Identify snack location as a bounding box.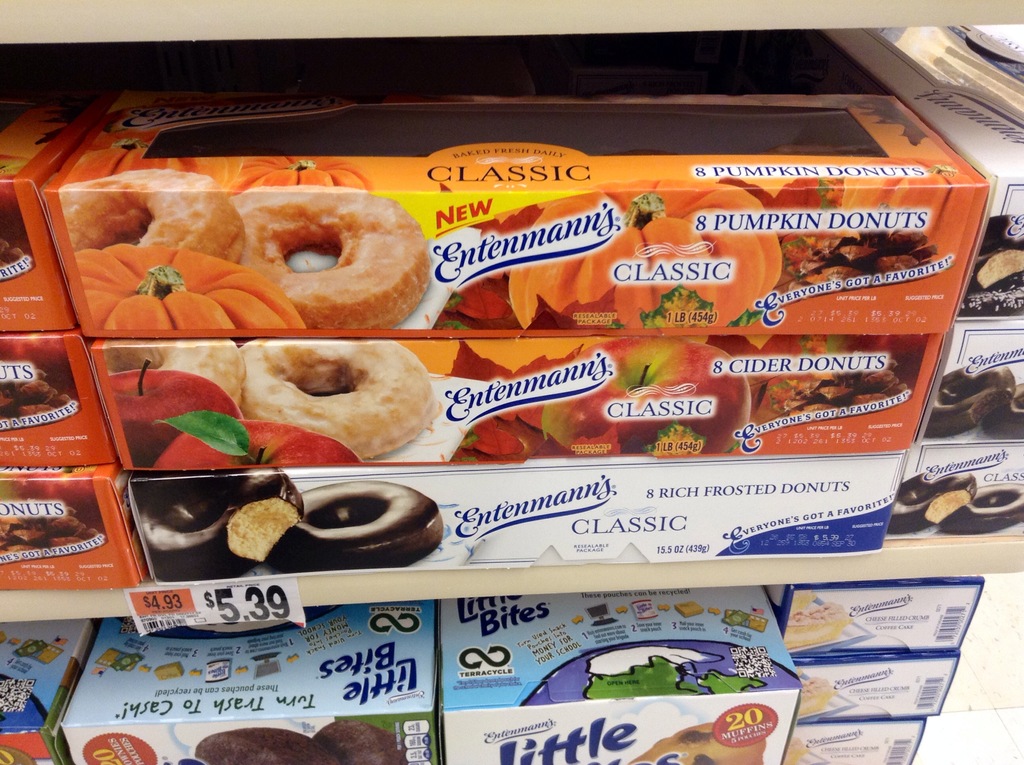
(271, 480, 446, 571).
